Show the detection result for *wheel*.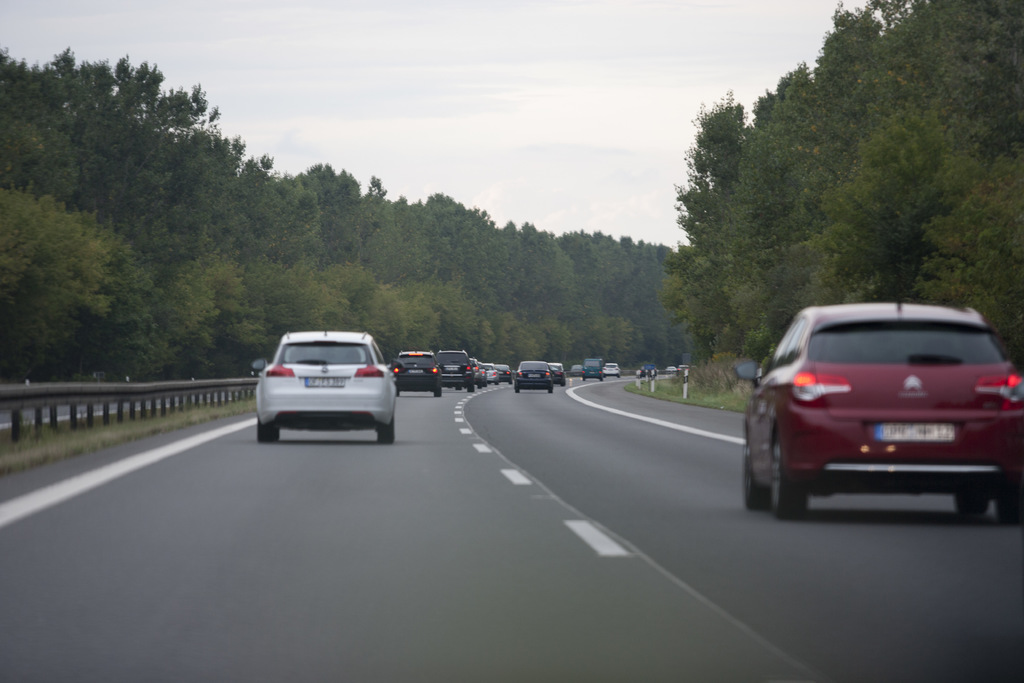
rect(431, 383, 447, 399).
